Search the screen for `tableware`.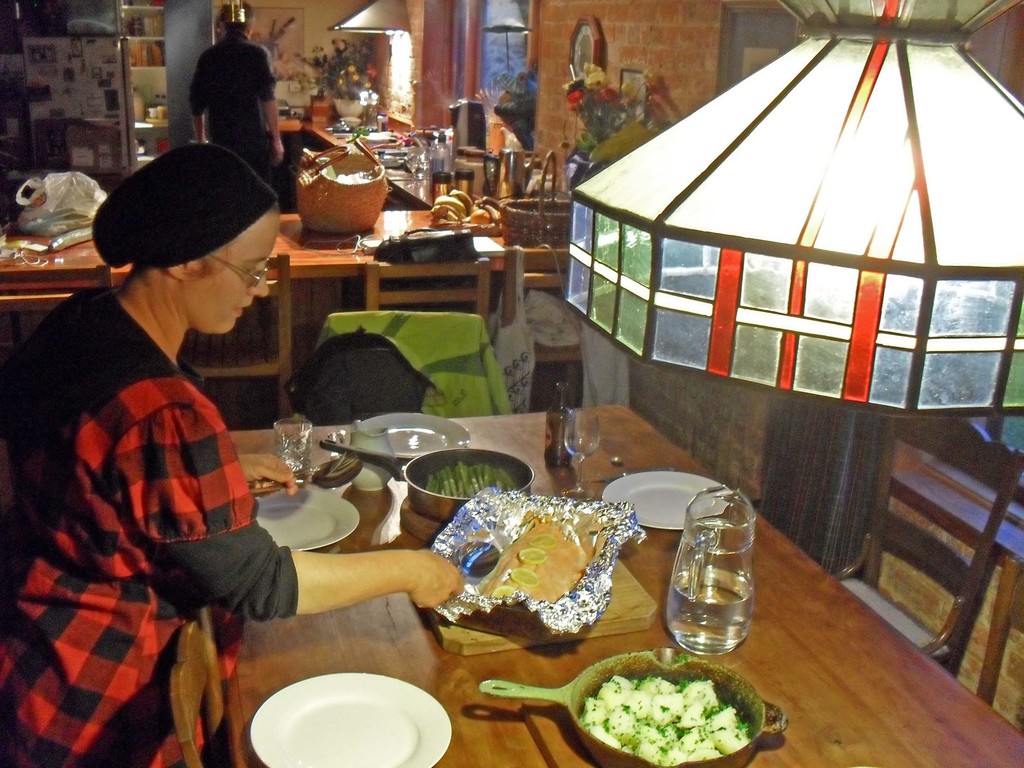
Found at box=[233, 666, 451, 761].
